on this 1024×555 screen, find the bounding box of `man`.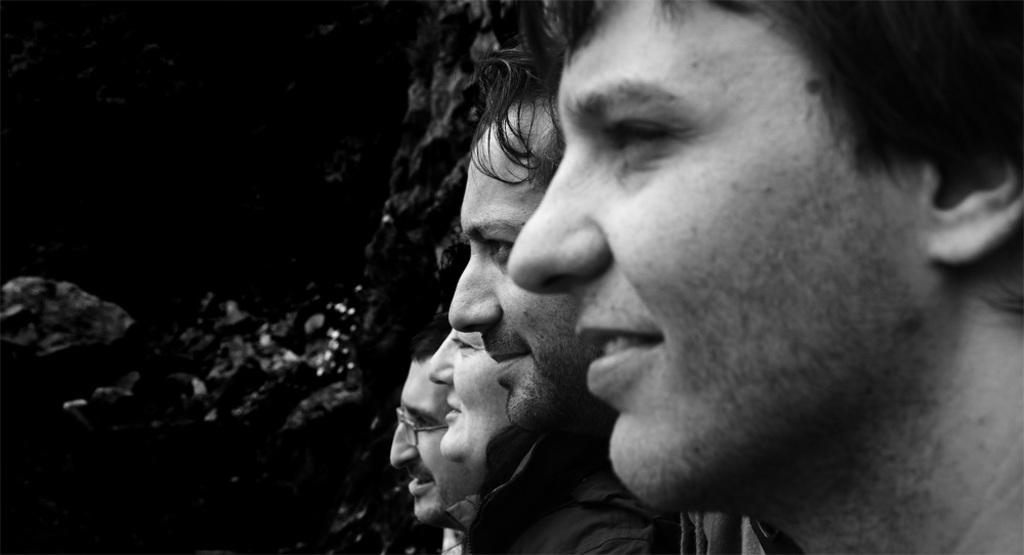
Bounding box: x1=509 y1=0 x2=1023 y2=554.
